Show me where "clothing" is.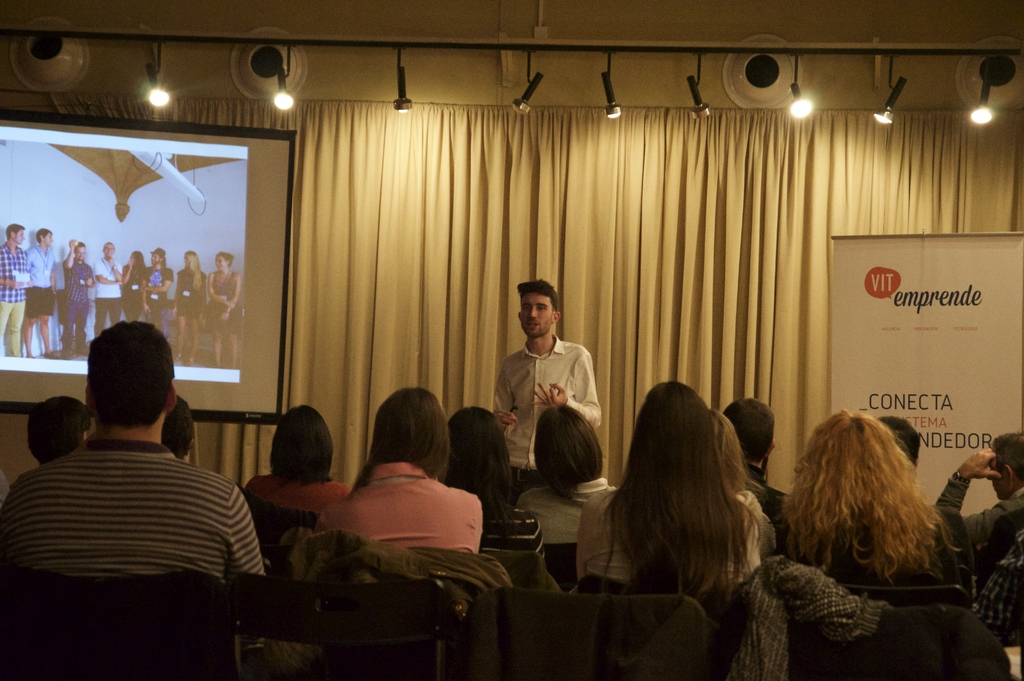
"clothing" is at x1=724, y1=552, x2=890, y2=678.
